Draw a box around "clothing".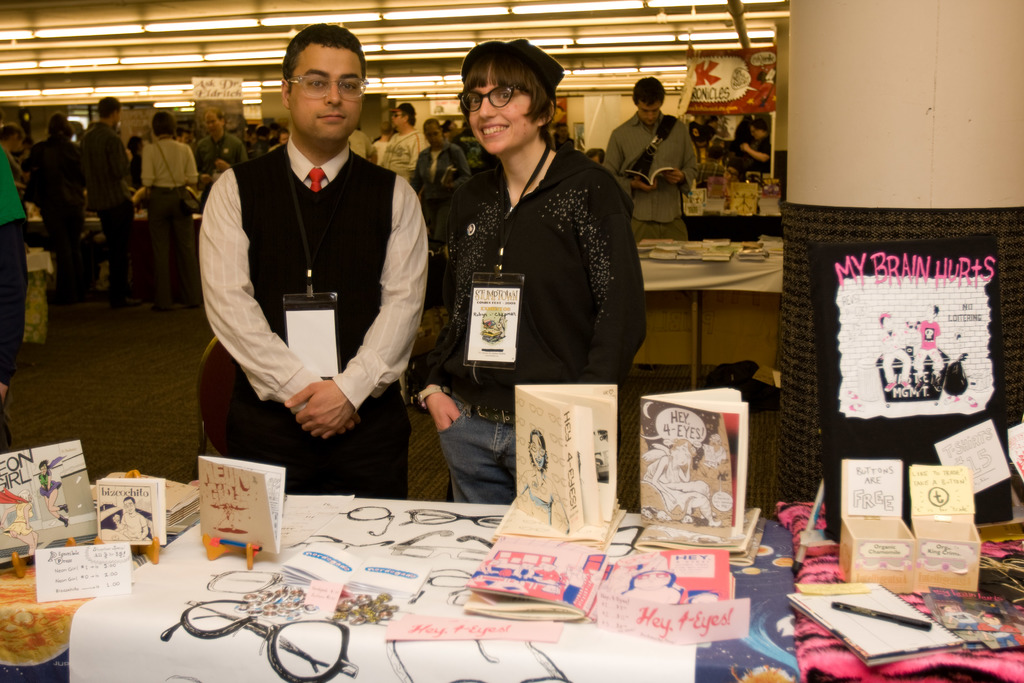
left=129, top=147, right=141, bottom=194.
